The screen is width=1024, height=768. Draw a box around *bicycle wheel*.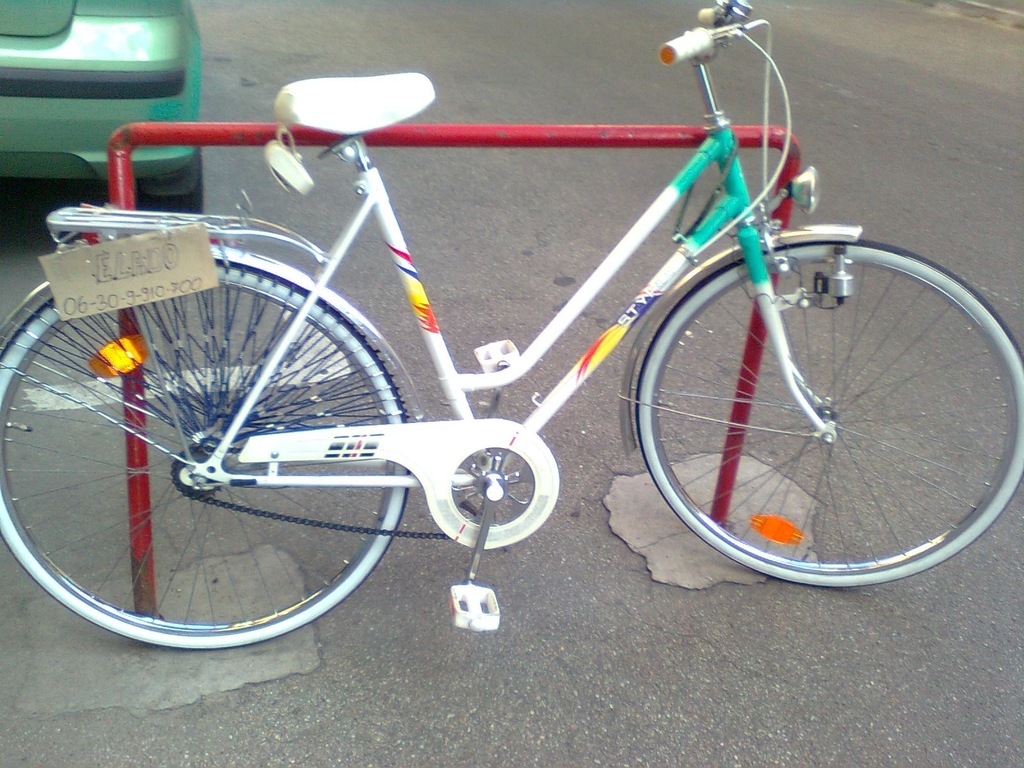
pyautogui.locateOnScreen(1, 261, 410, 650).
